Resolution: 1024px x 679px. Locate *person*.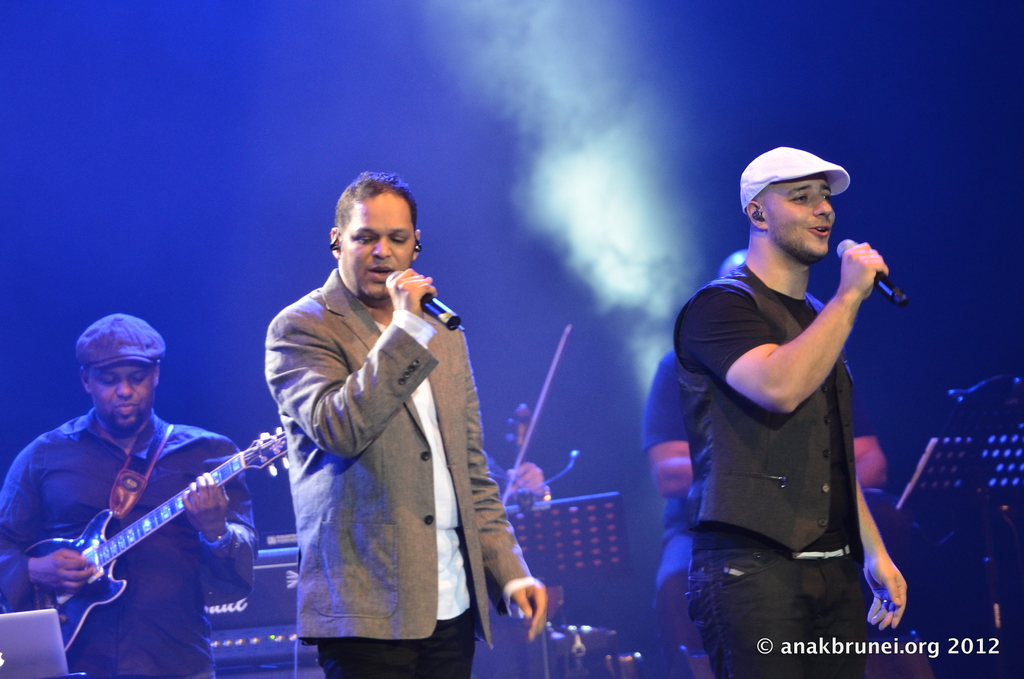
rect(0, 314, 258, 678).
